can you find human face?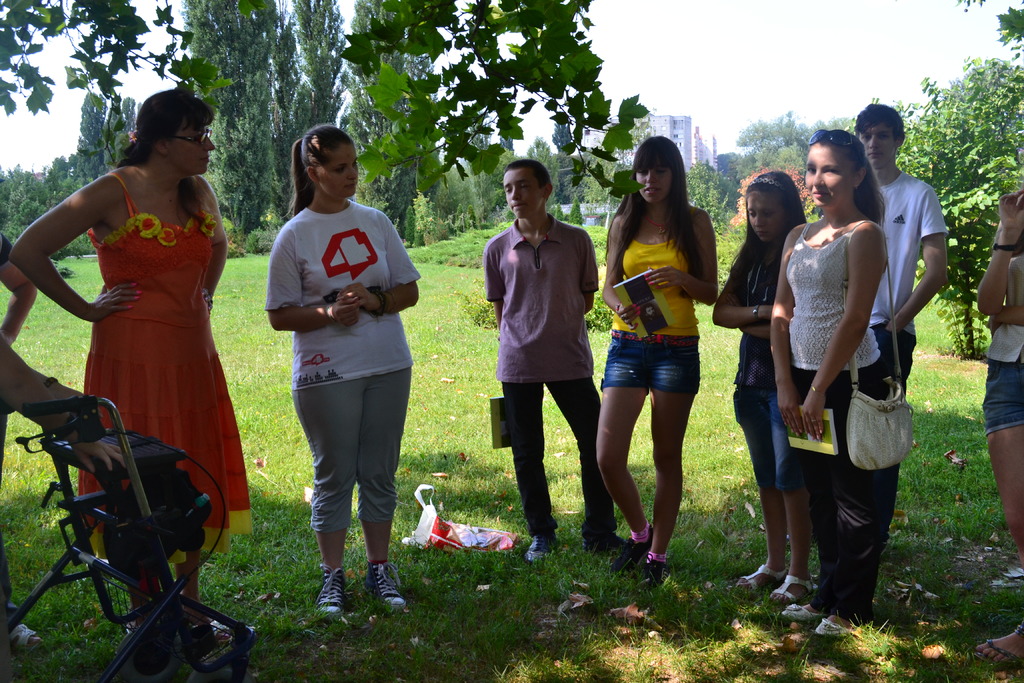
Yes, bounding box: <region>636, 163, 668, 203</region>.
